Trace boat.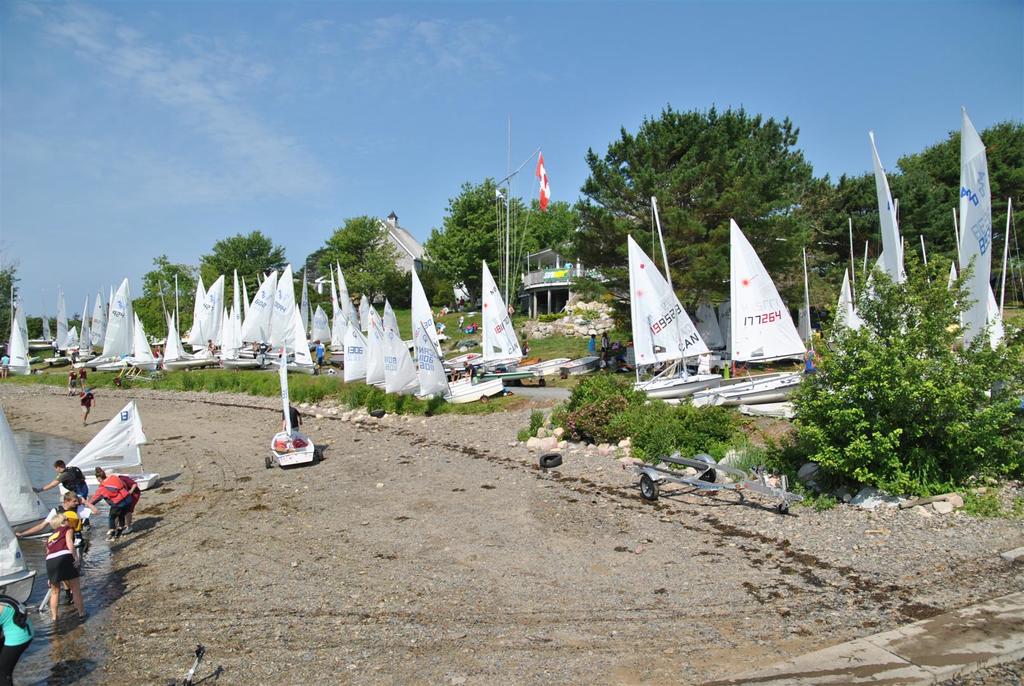
Traced to (407, 260, 474, 391).
